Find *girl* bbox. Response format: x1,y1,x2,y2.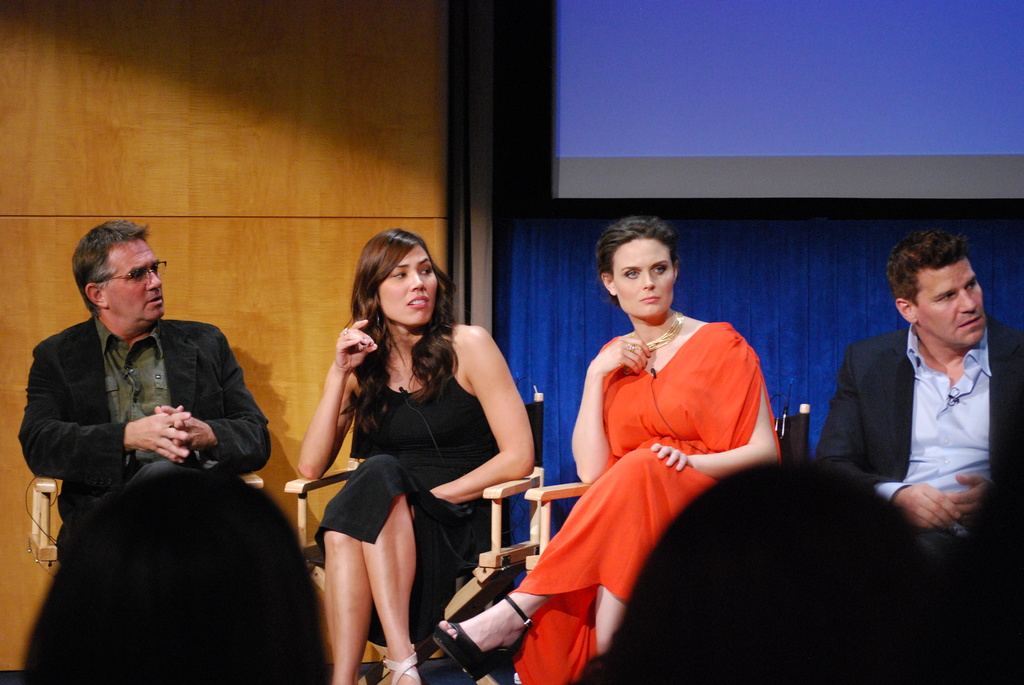
292,230,539,684.
